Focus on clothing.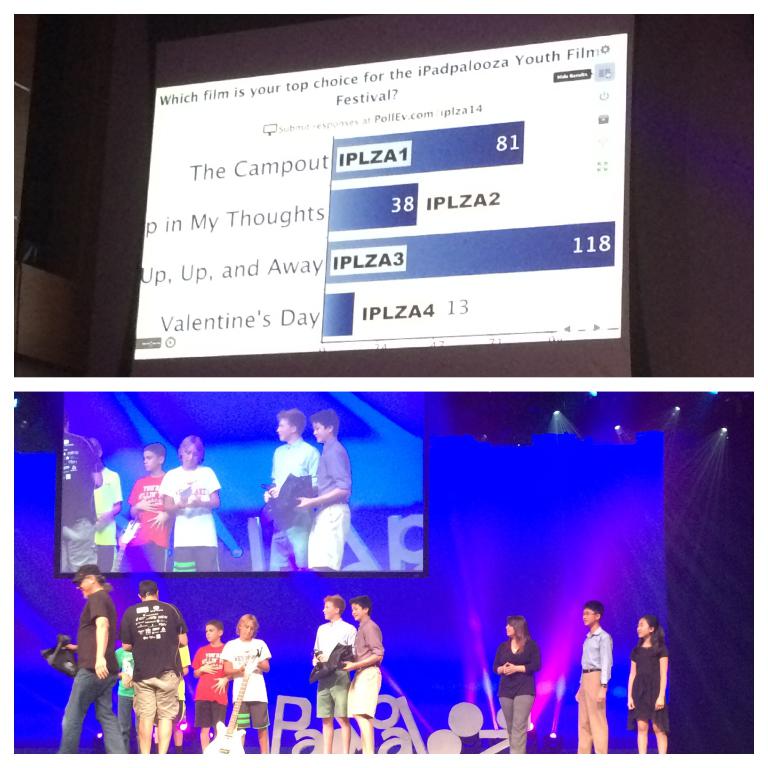
Focused at detection(193, 638, 227, 697).
